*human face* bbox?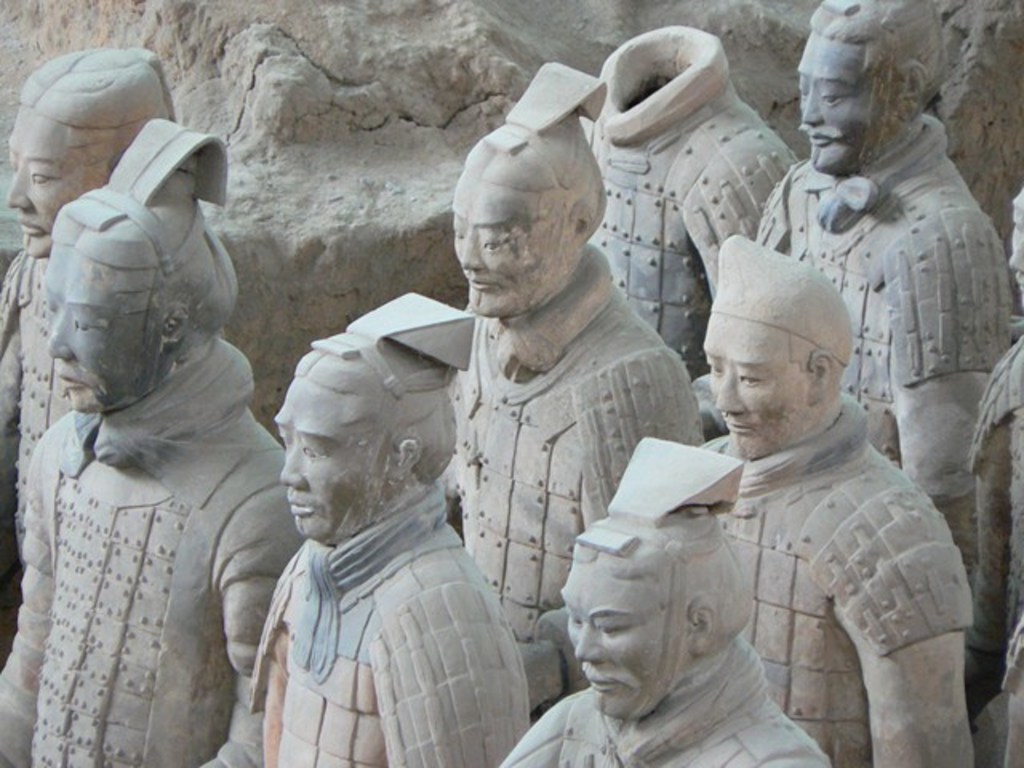
crop(451, 181, 573, 312)
